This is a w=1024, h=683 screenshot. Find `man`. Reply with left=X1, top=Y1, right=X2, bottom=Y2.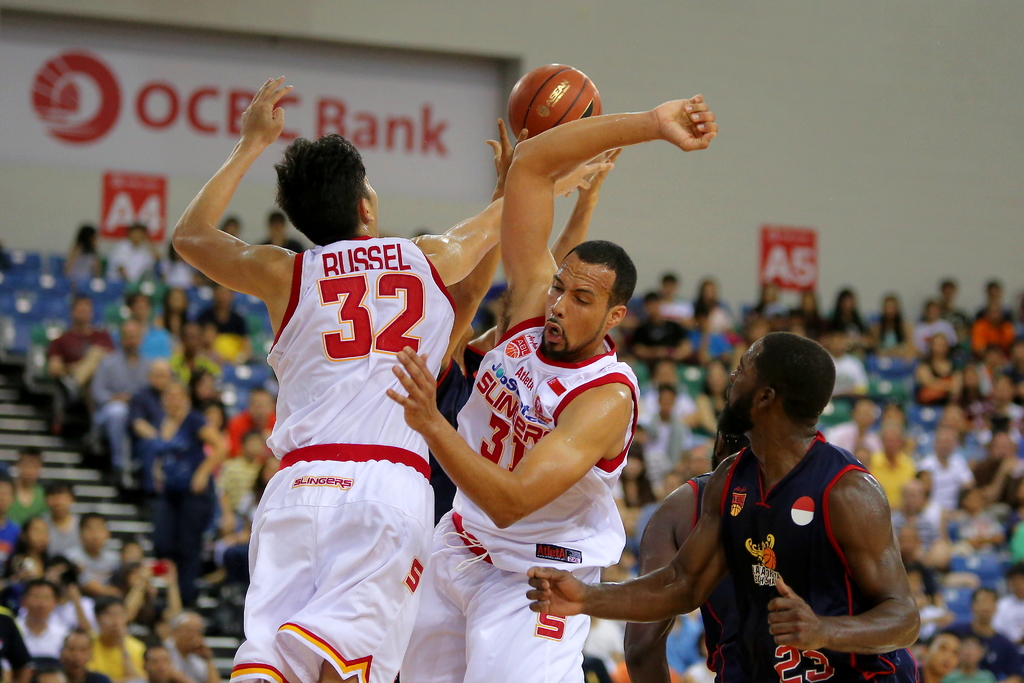
left=429, top=145, right=621, bottom=525.
